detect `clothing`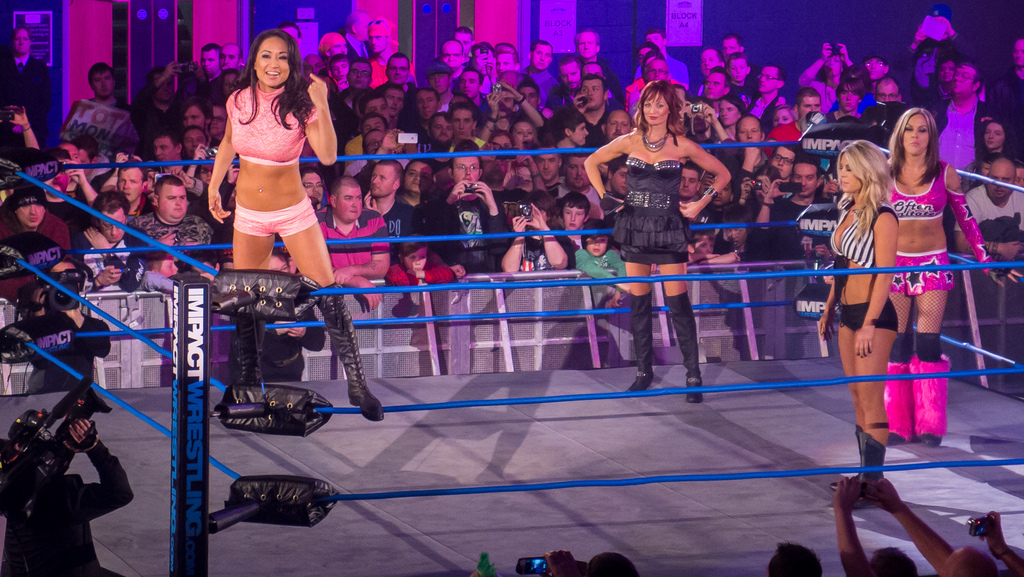
rect(959, 182, 1023, 233)
